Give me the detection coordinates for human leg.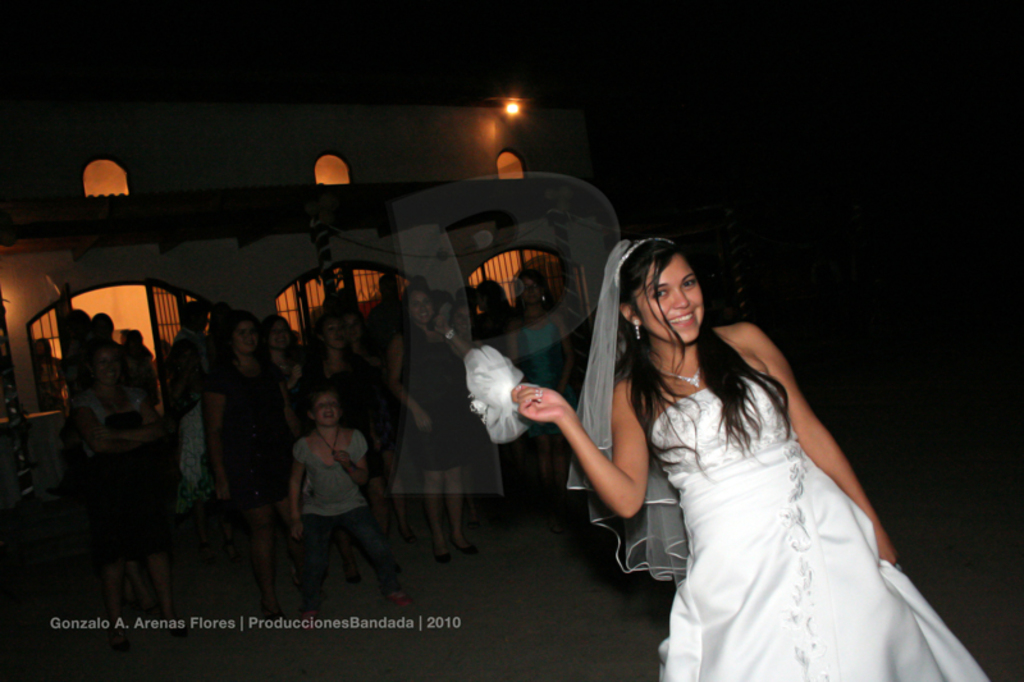
pyautogui.locateOnScreen(552, 429, 568, 481).
